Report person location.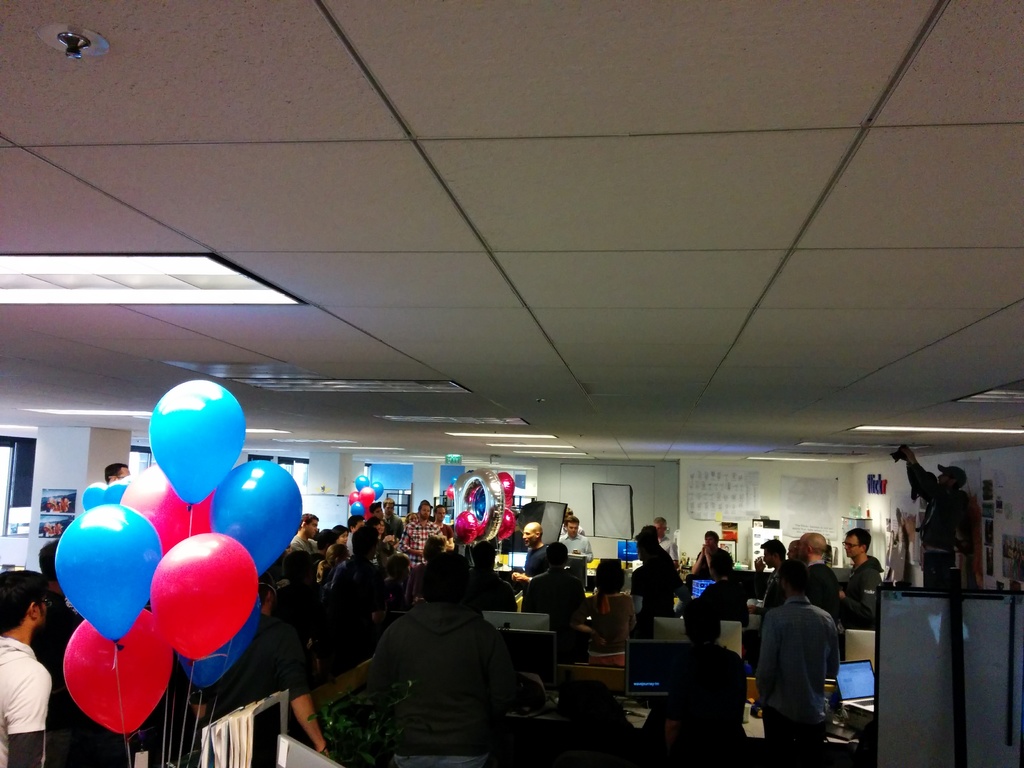
Report: bbox=[590, 553, 626, 624].
